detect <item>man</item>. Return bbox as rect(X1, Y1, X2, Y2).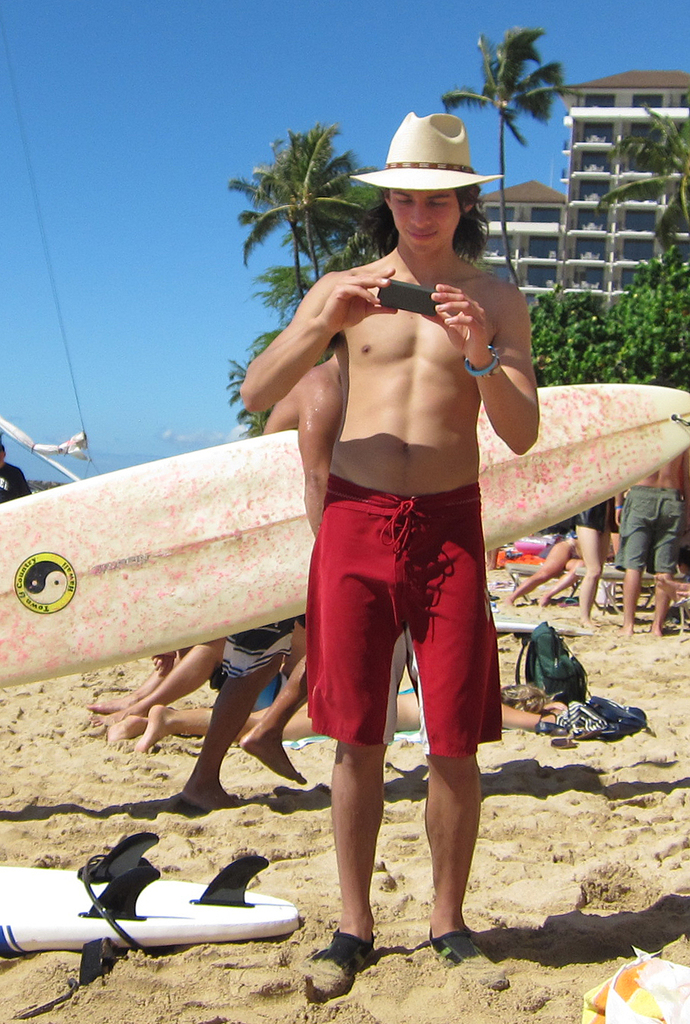
rect(610, 446, 689, 640).
